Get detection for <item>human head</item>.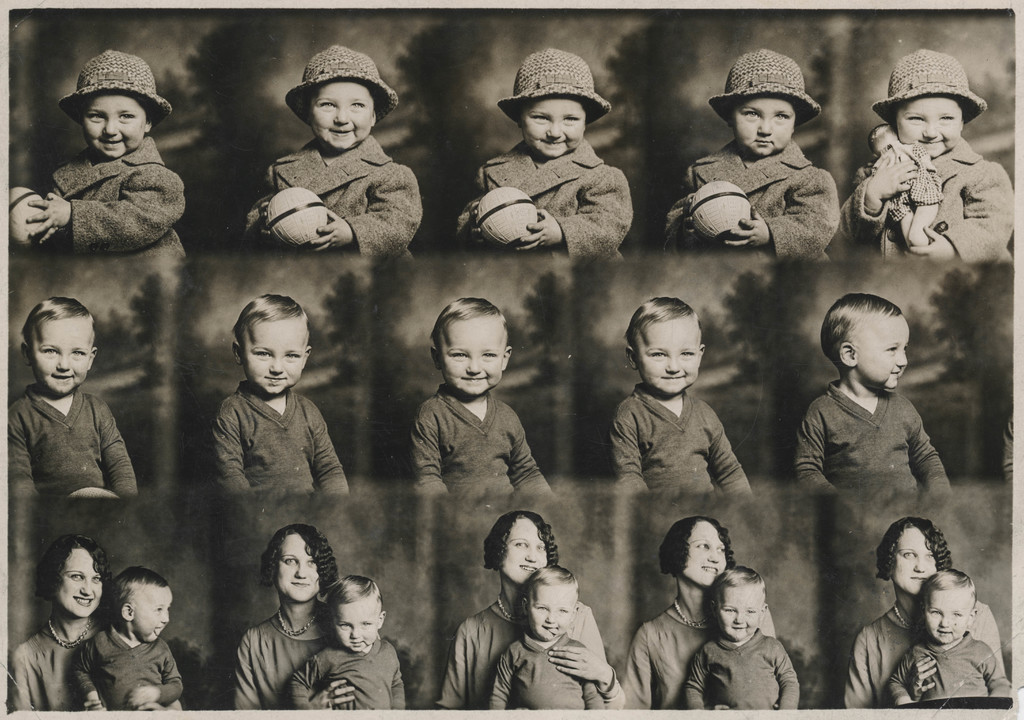
Detection: select_region(513, 563, 582, 646).
